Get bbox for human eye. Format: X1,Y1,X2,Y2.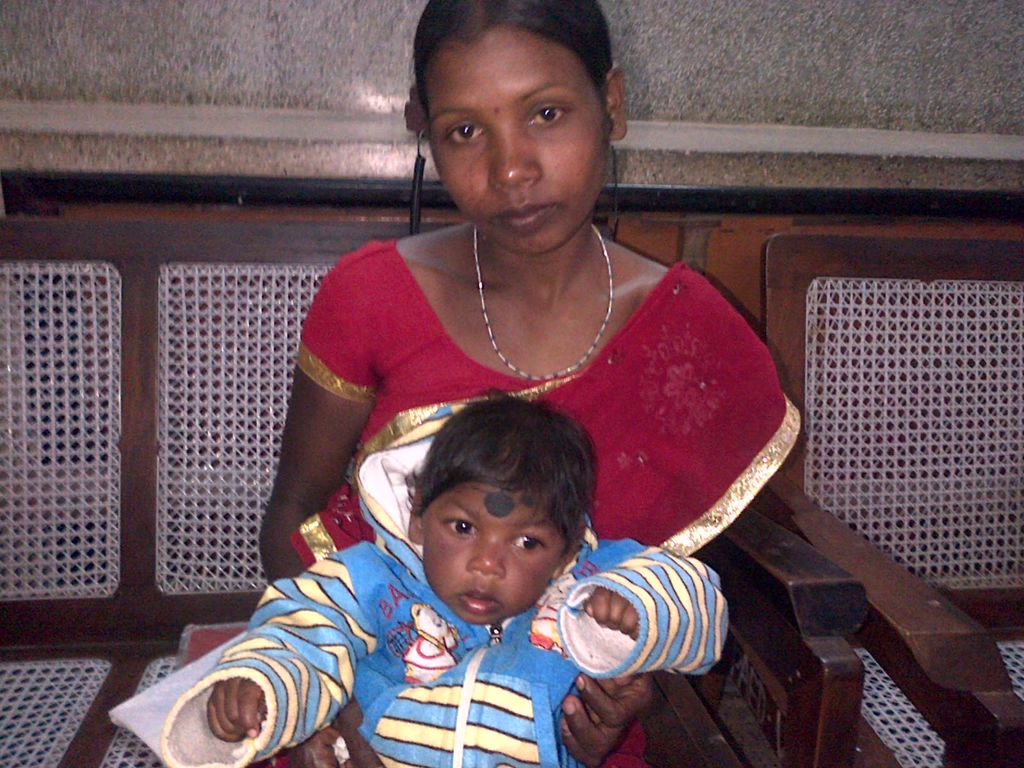
527,100,579,132.
